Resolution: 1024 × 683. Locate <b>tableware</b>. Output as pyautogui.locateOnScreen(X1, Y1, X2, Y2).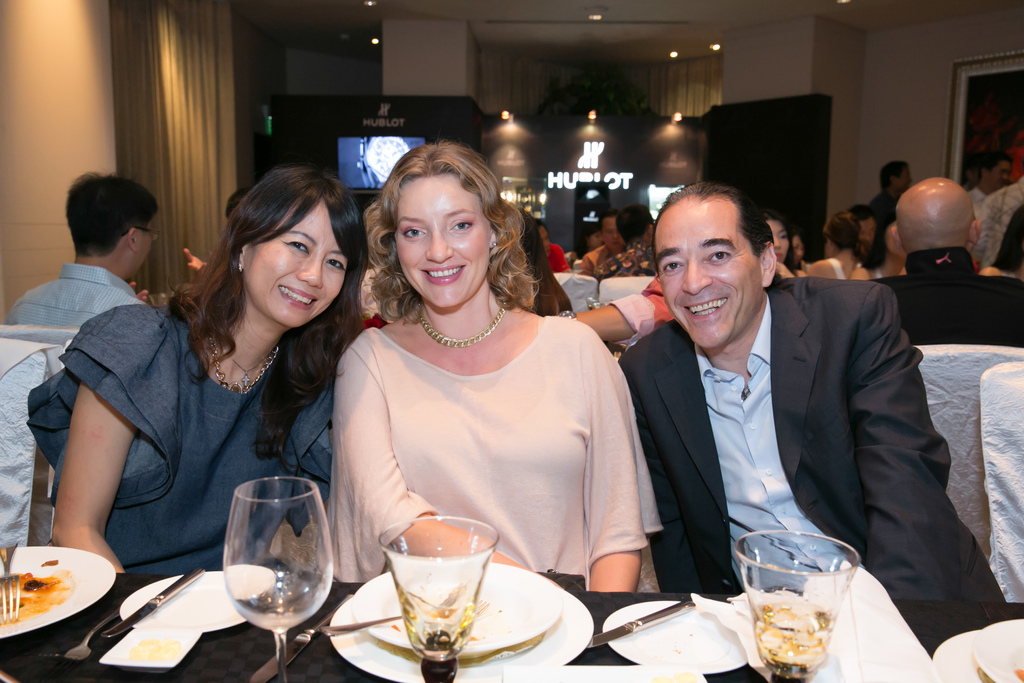
pyautogui.locateOnScreen(61, 608, 120, 664).
